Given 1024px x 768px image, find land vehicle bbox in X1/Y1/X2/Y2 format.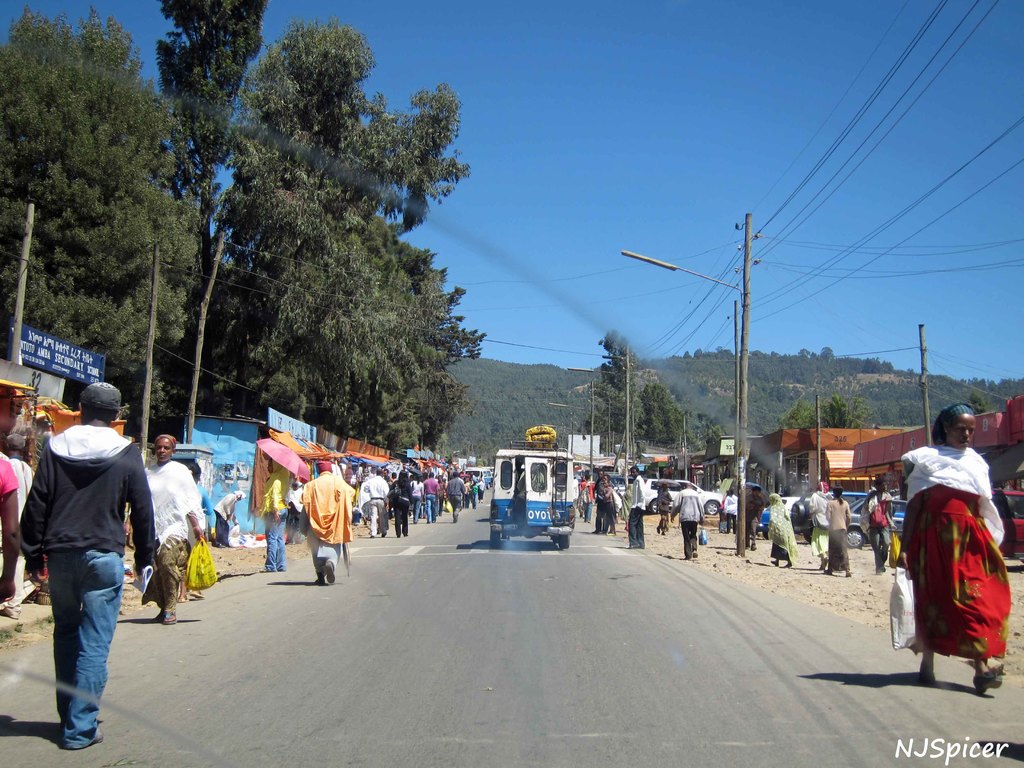
788/492/870/540.
